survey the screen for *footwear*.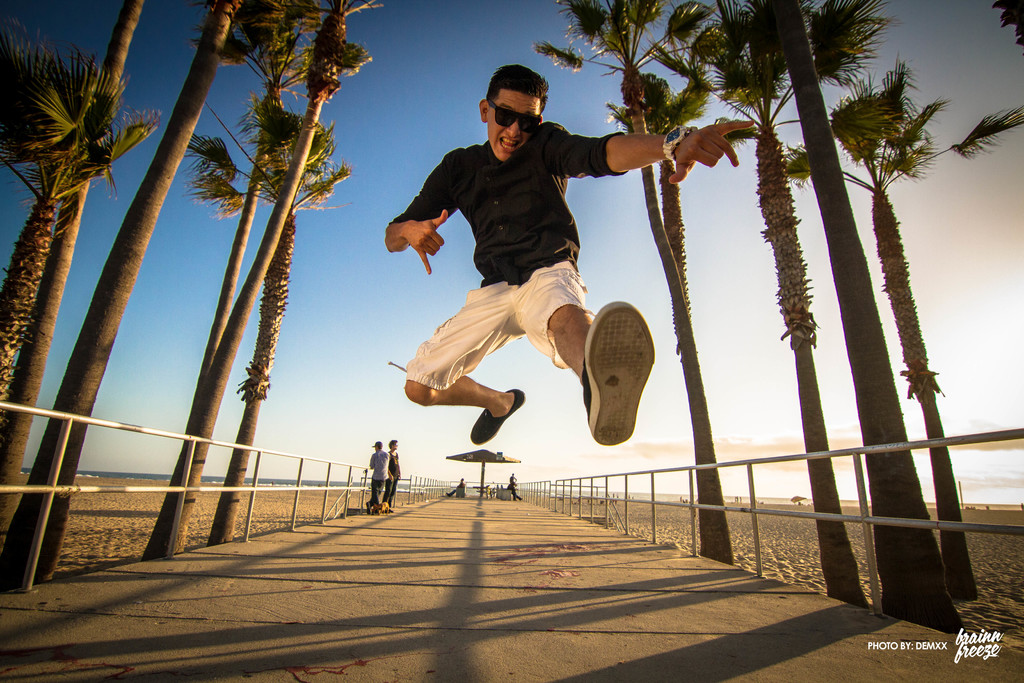
Survey found: bbox=[566, 280, 657, 457].
